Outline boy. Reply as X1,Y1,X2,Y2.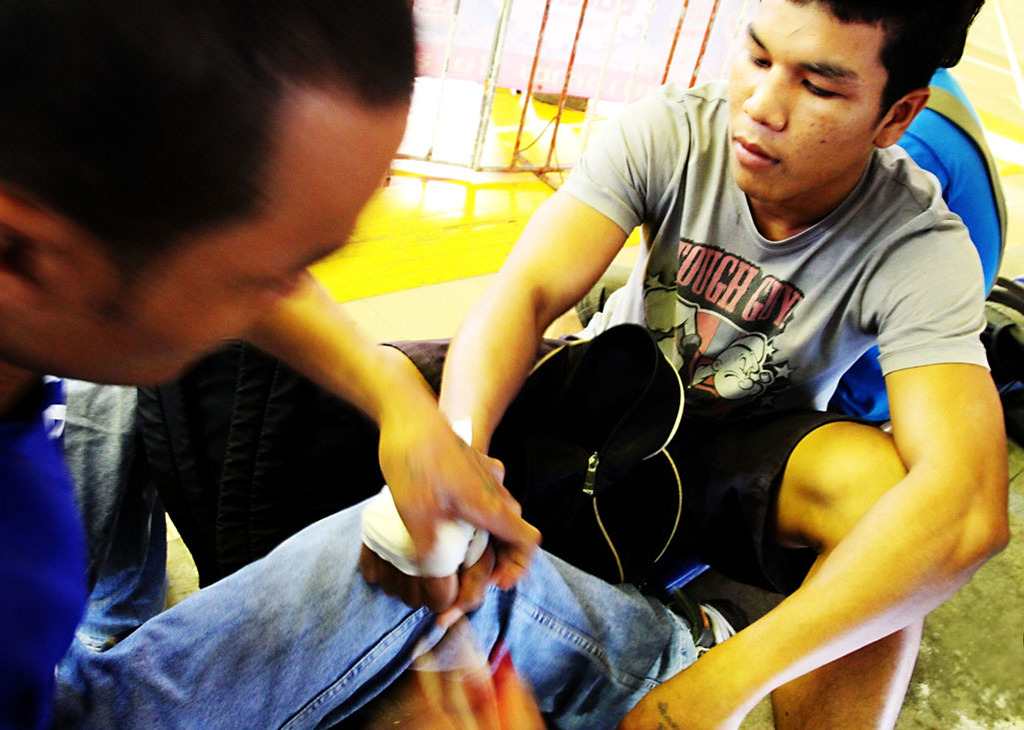
0,0,745,729.
